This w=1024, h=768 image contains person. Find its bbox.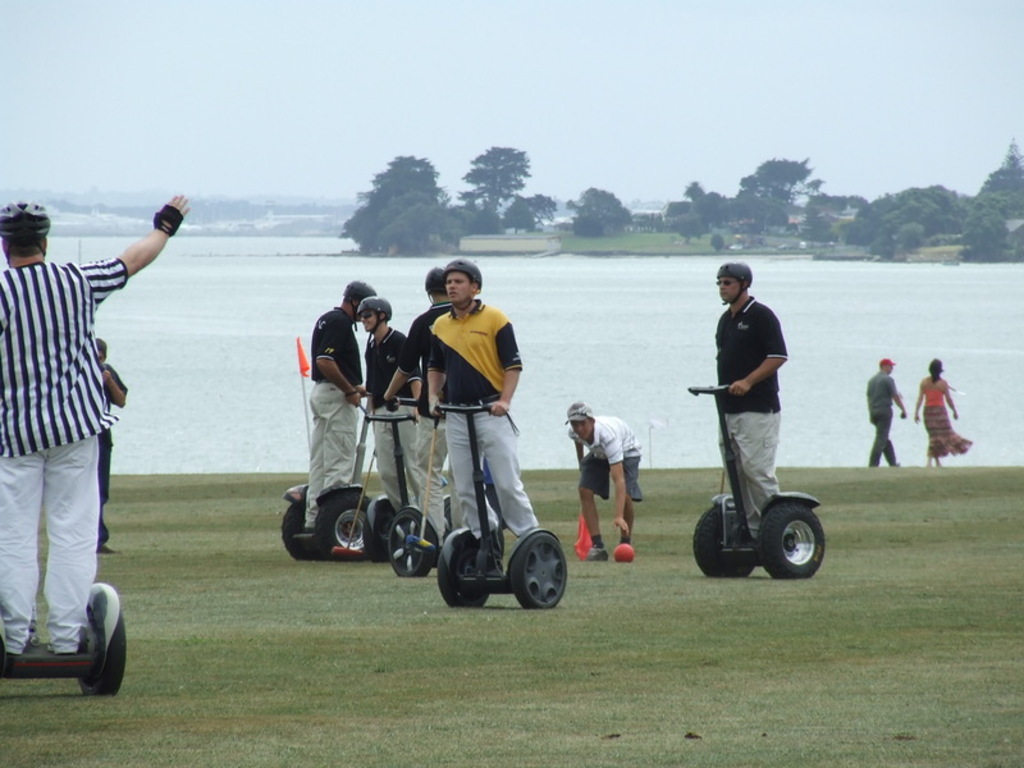
crop(910, 356, 974, 471).
